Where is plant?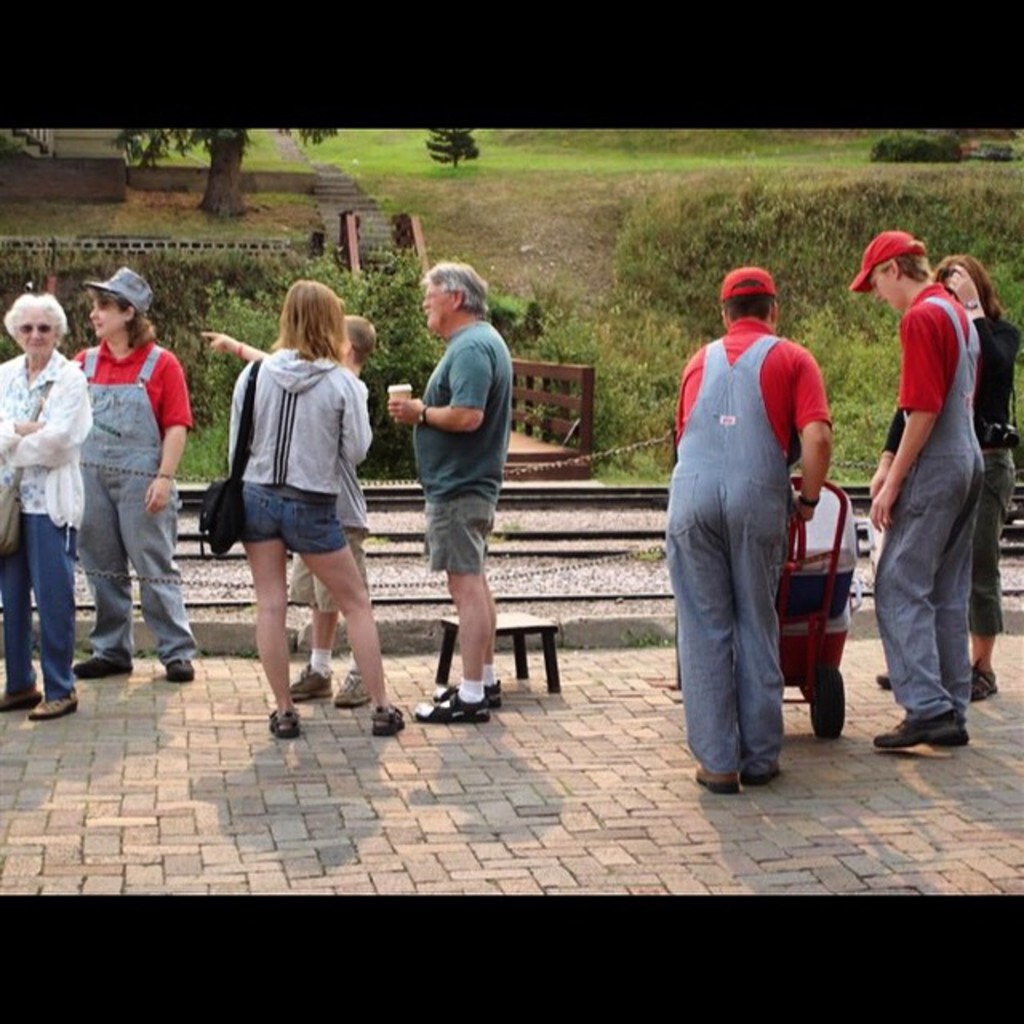
[939,125,966,163].
